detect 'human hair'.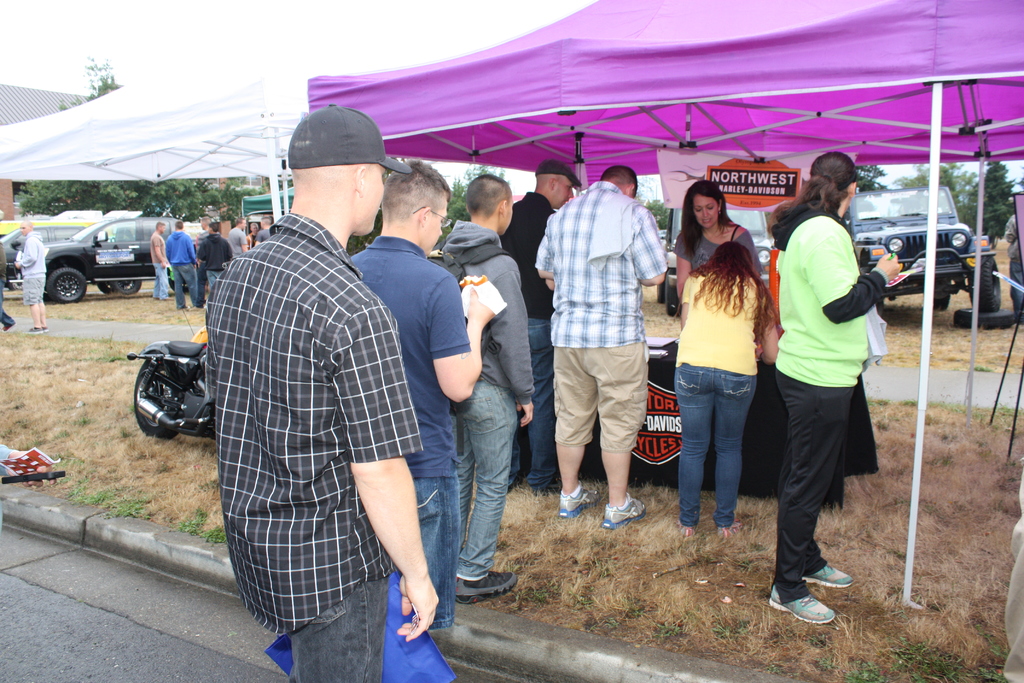
Detected at left=771, top=151, right=860, bottom=251.
